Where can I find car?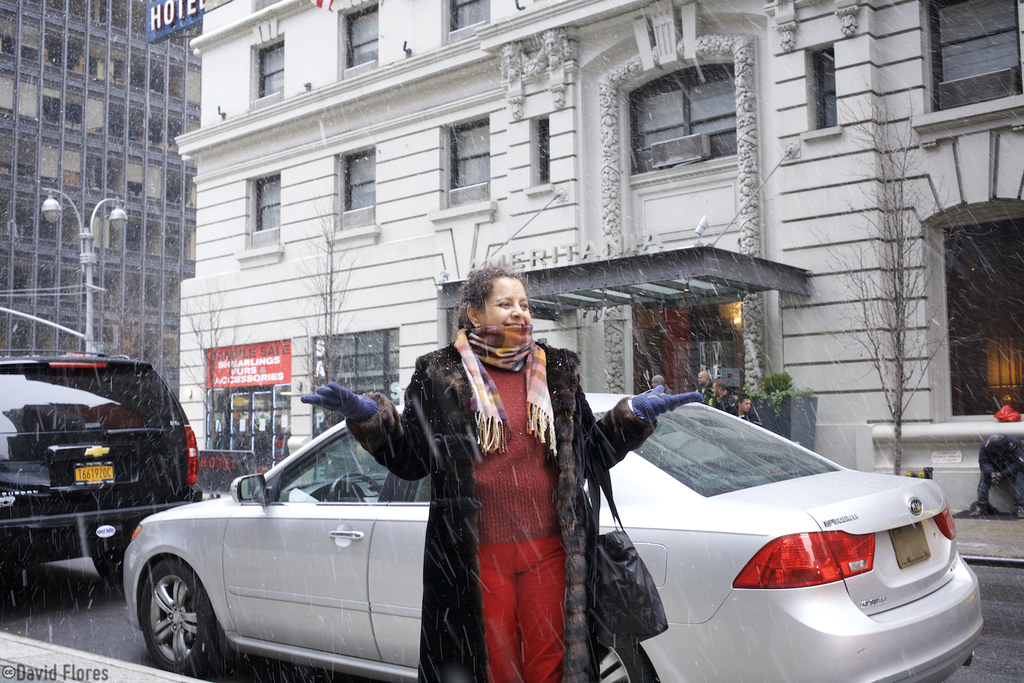
You can find it at rect(120, 386, 982, 682).
